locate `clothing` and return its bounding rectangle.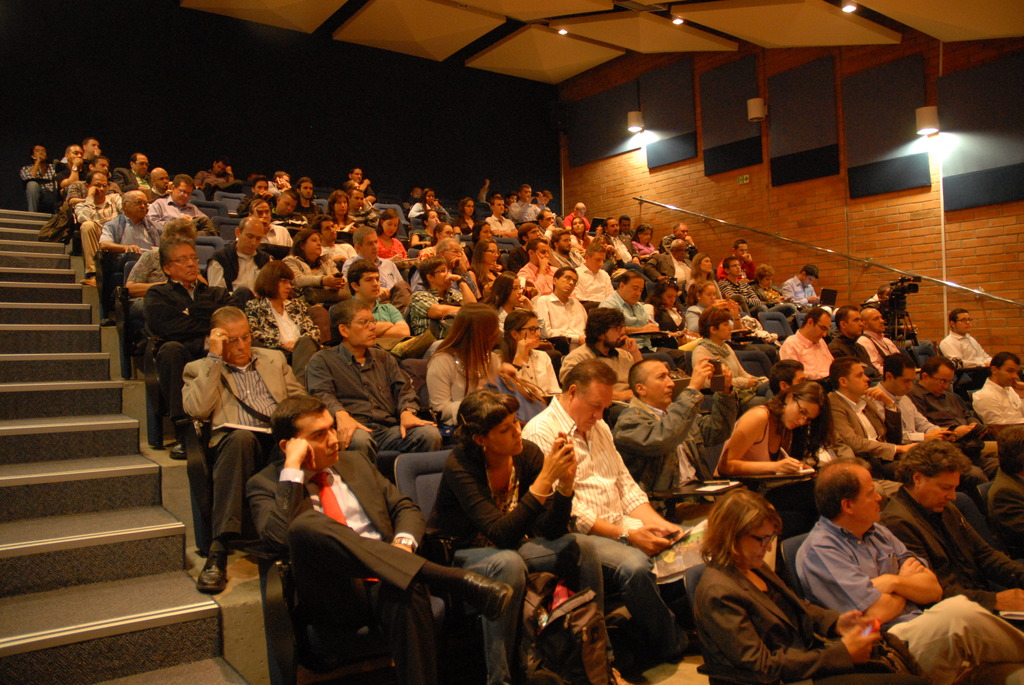
region(56, 156, 90, 185).
